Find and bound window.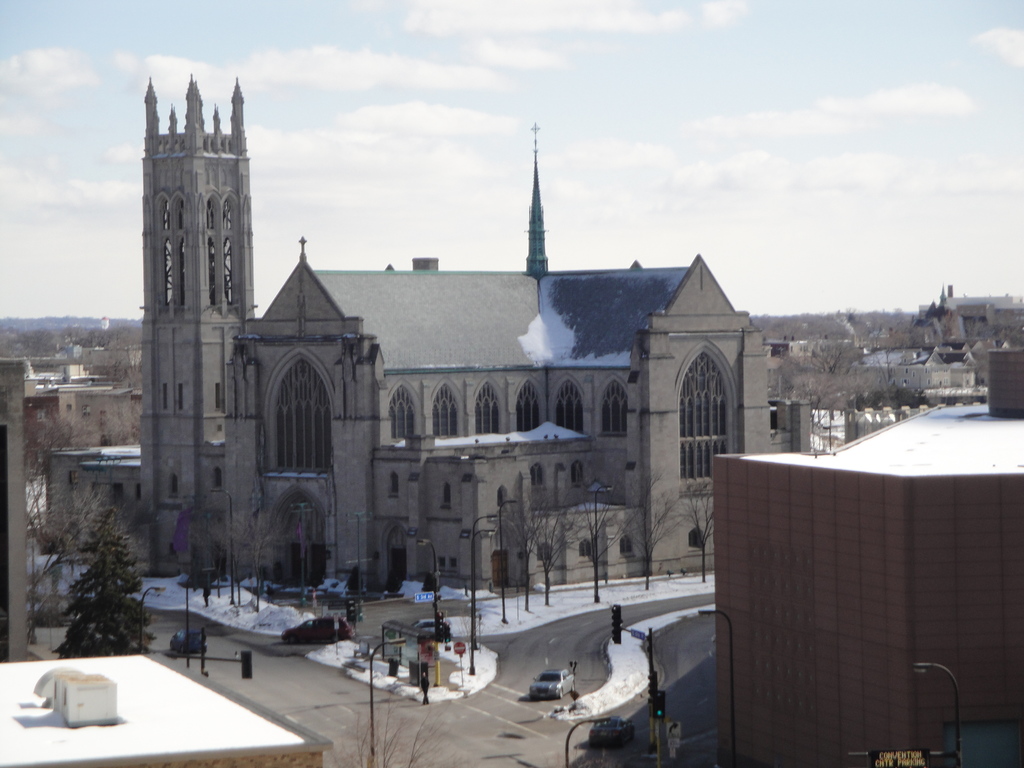
Bound: (175, 382, 185, 410).
